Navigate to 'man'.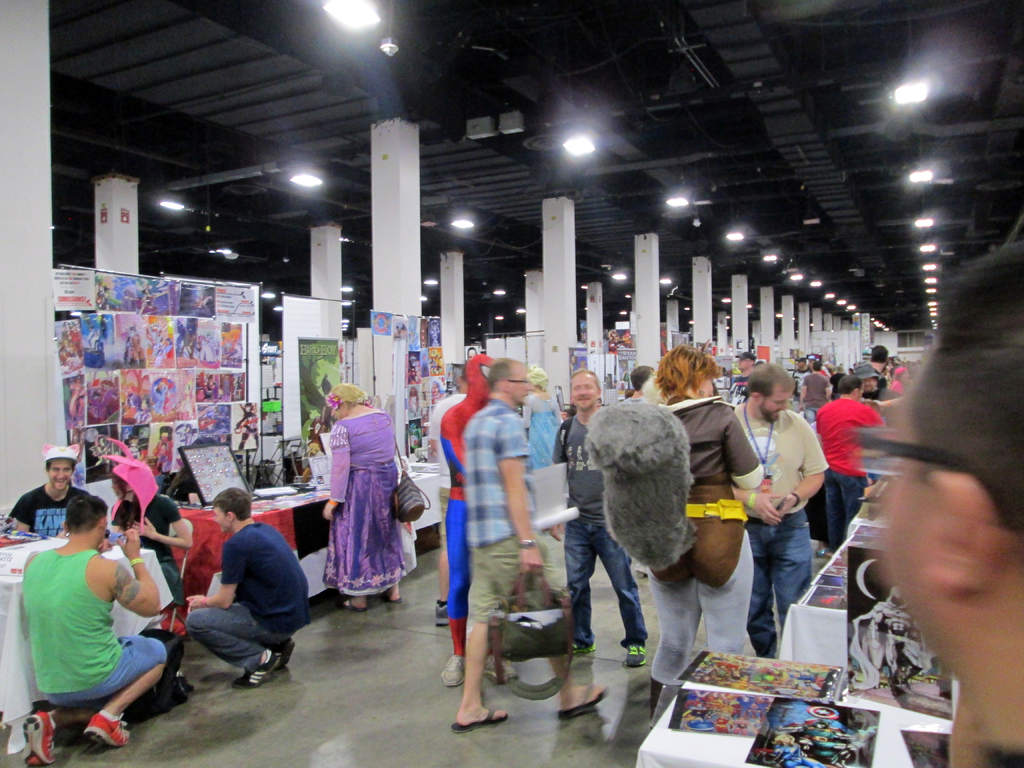
Navigation target: (430, 367, 470, 626).
